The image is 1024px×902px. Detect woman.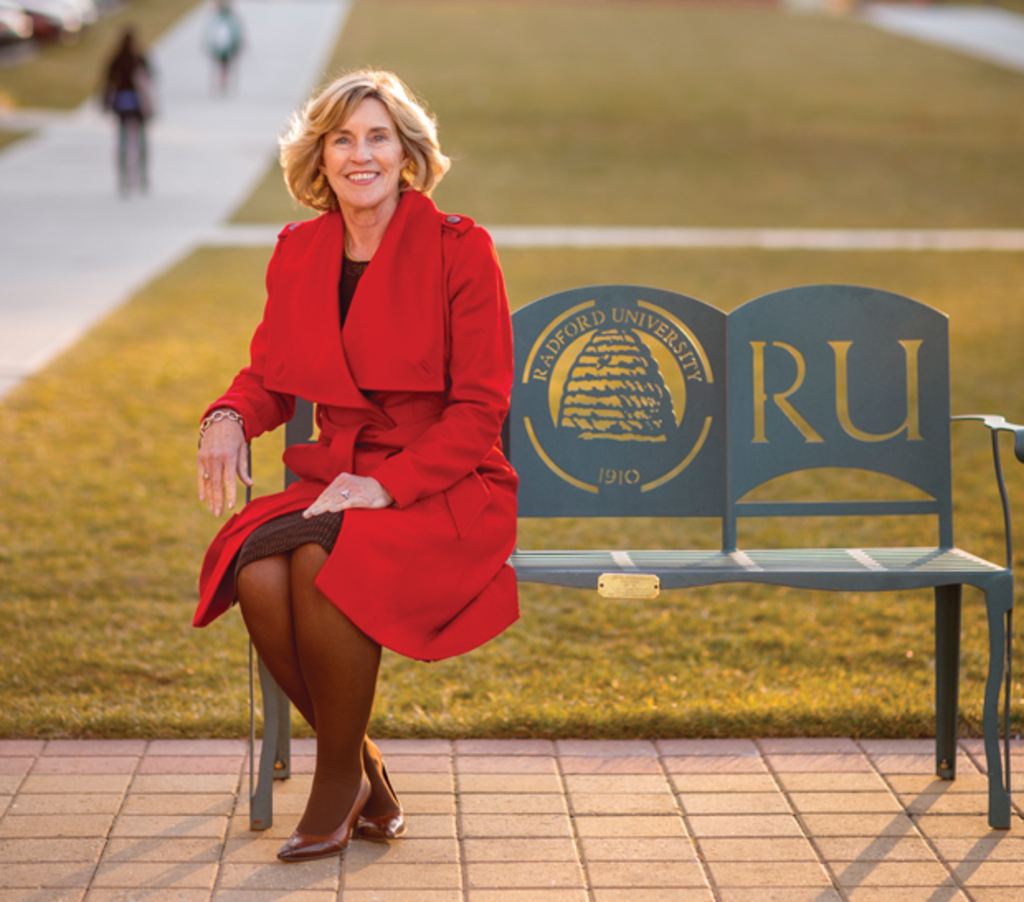
Detection: box=[96, 36, 160, 208].
